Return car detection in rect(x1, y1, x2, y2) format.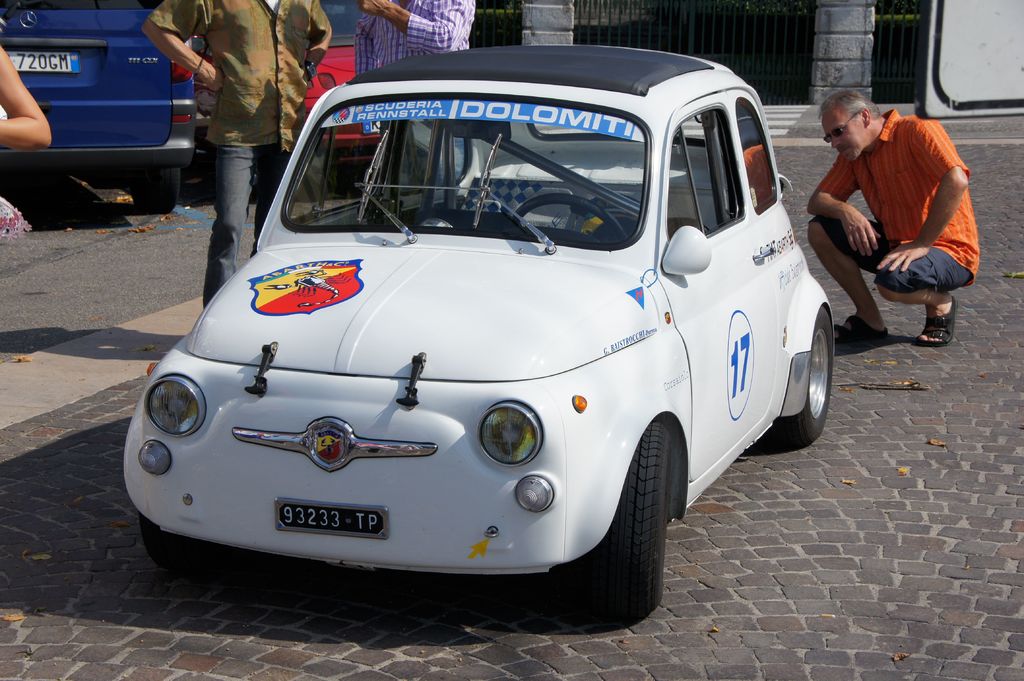
rect(120, 45, 837, 634).
